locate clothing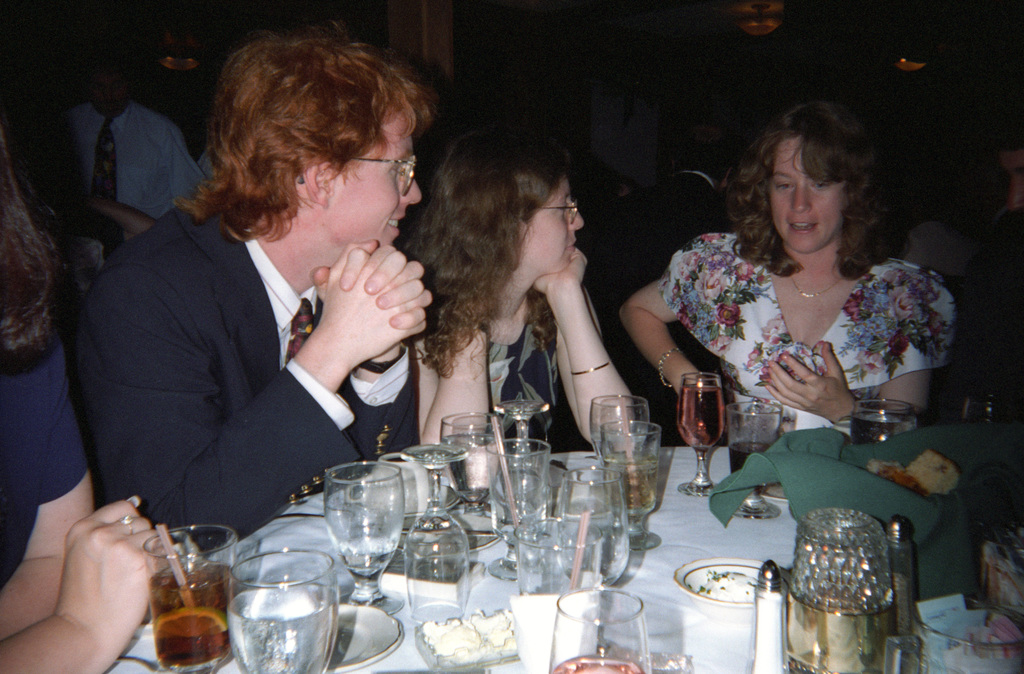
<region>0, 294, 94, 588</region>
